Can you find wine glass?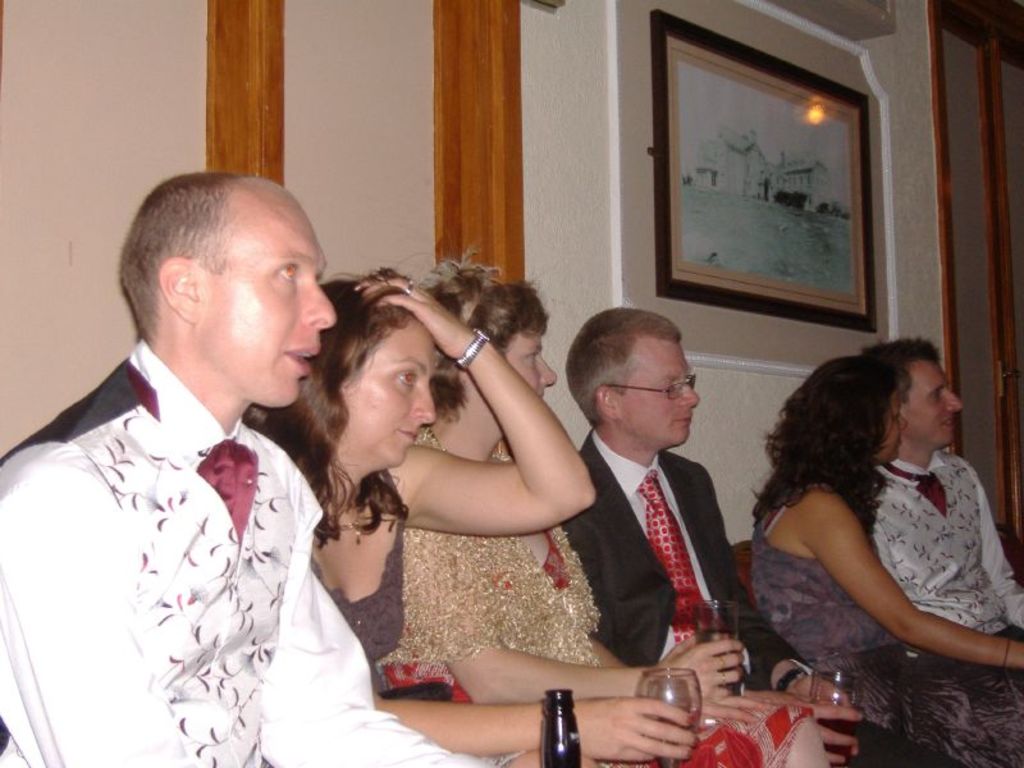
Yes, bounding box: <bbox>808, 669, 858, 764</bbox>.
